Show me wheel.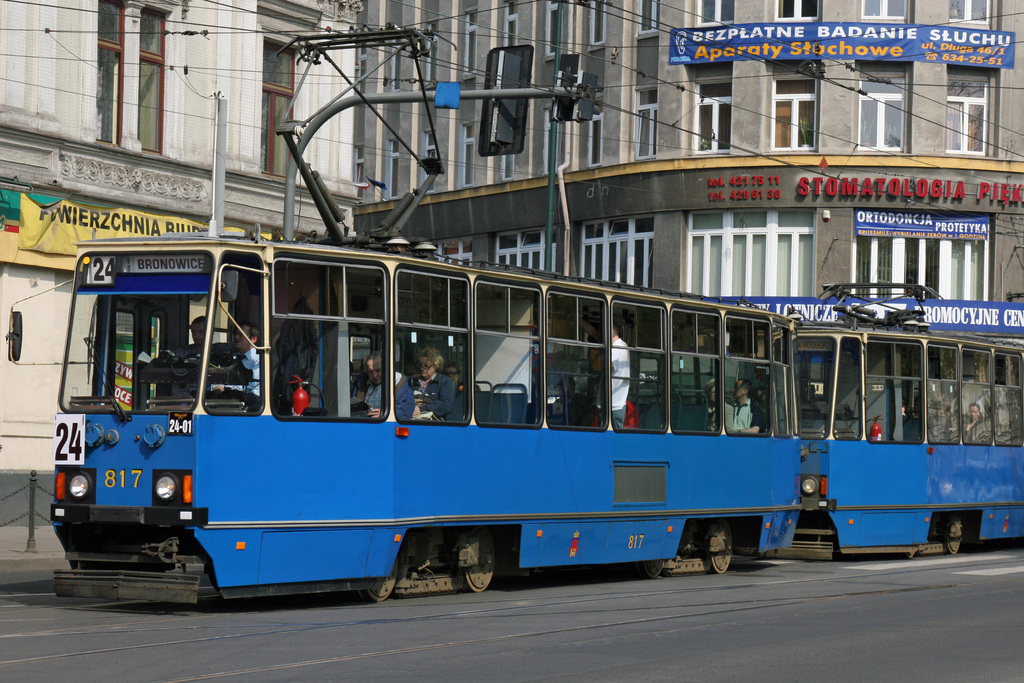
wheel is here: (463,529,493,593).
